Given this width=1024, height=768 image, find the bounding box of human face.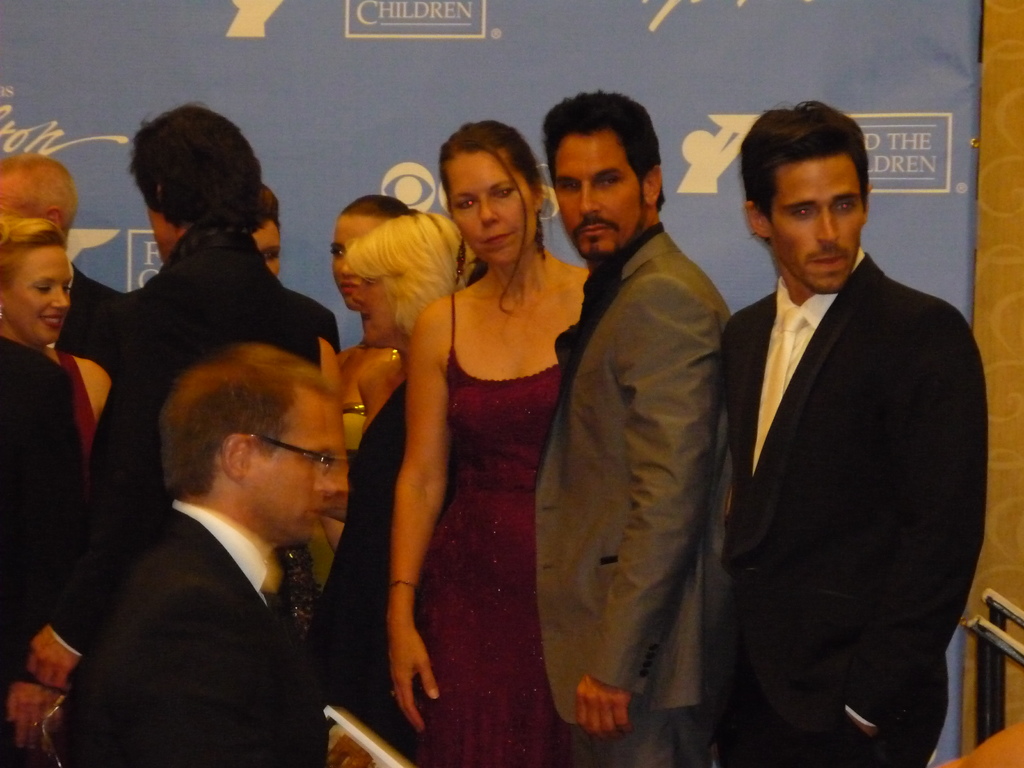
select_region(450, 151, 537, 256).
